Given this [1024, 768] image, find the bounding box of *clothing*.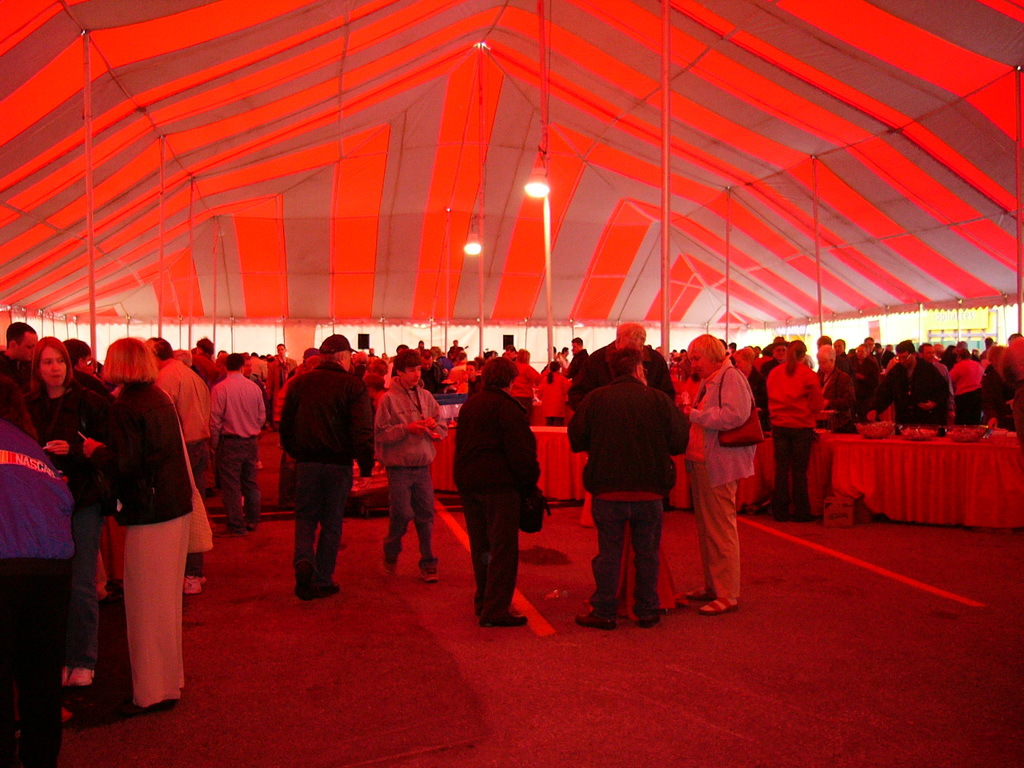
(x1=280, y1=362, x2=376, y2=598).
